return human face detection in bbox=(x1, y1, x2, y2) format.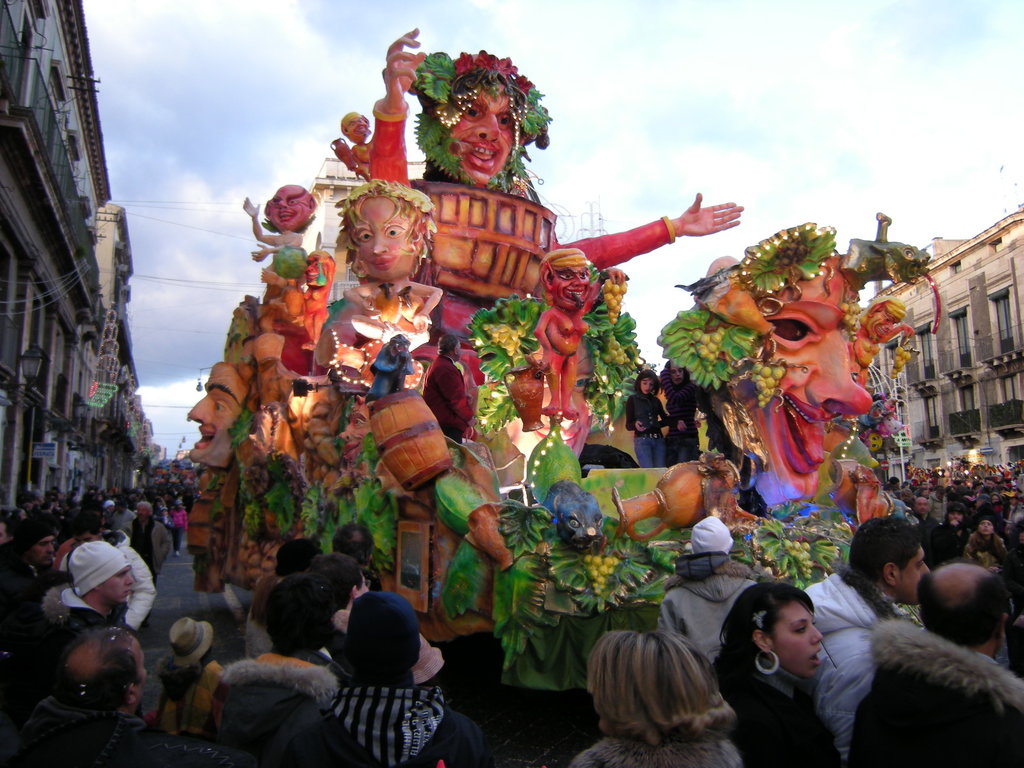
bbox=(268, 187, 308, 236).
